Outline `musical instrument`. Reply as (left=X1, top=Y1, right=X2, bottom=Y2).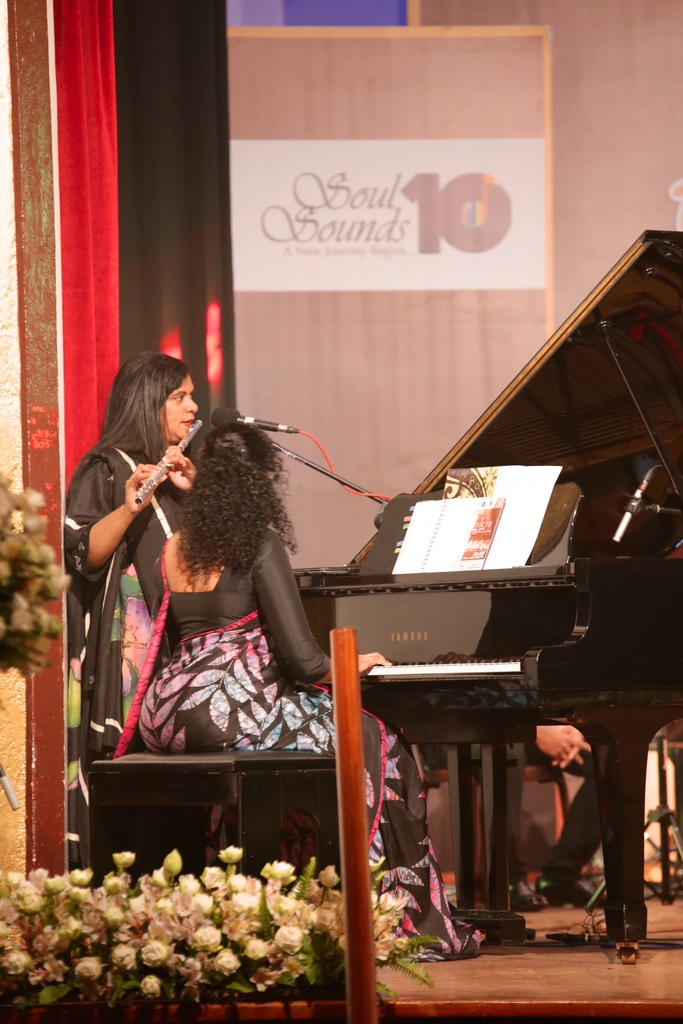
(left=291, top=228, right=682, bottom=945).
